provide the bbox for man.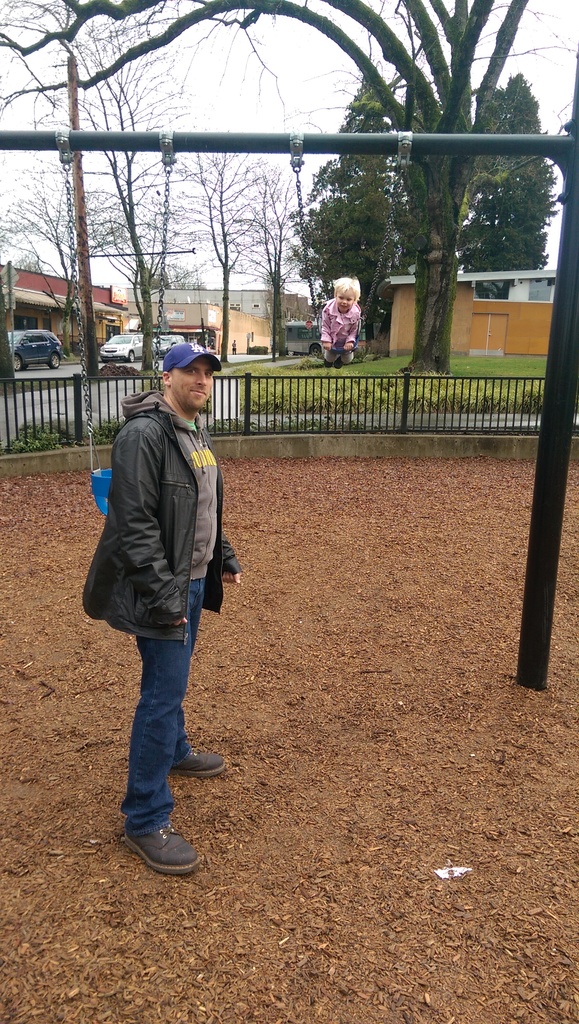
(85,341,250,799).
